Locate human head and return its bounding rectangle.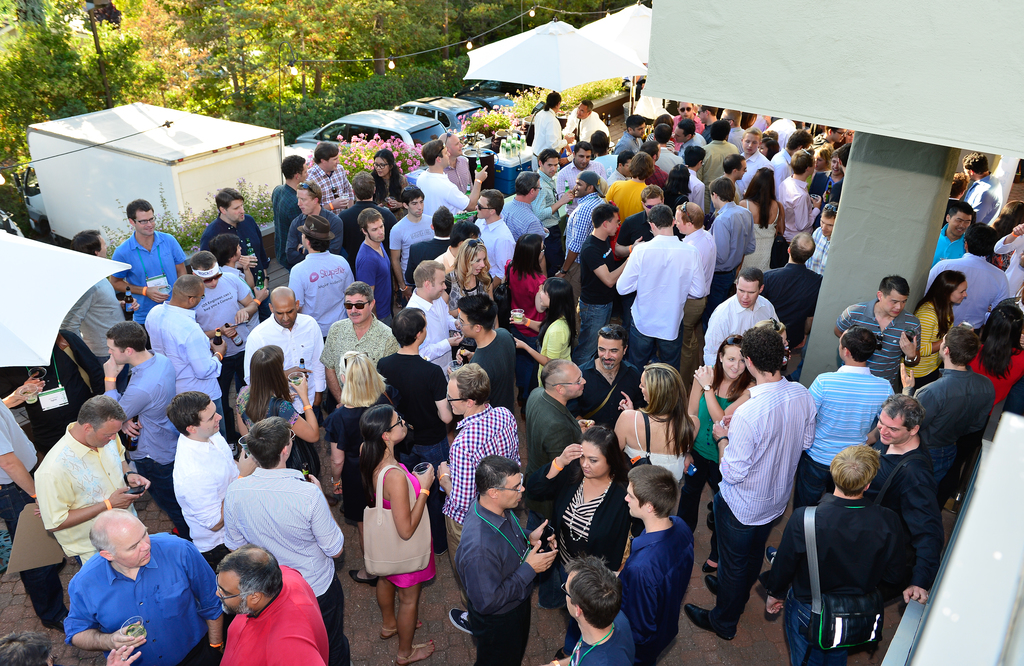
bbox=[829, 148, 840, 174].
